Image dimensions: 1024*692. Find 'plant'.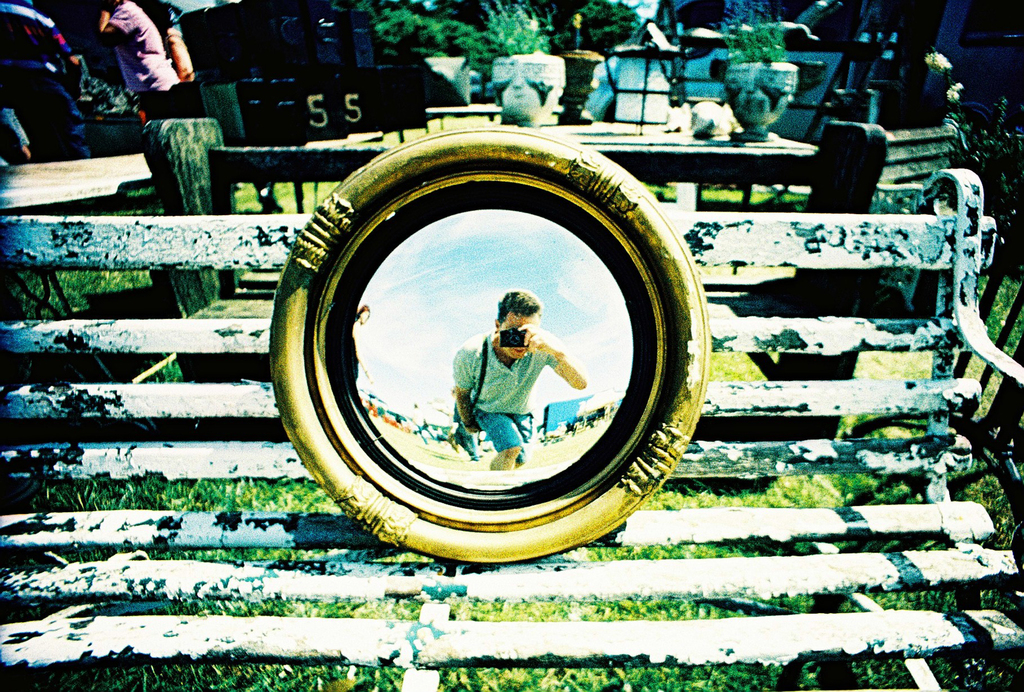
BBox(553, 0, 640, 65).
